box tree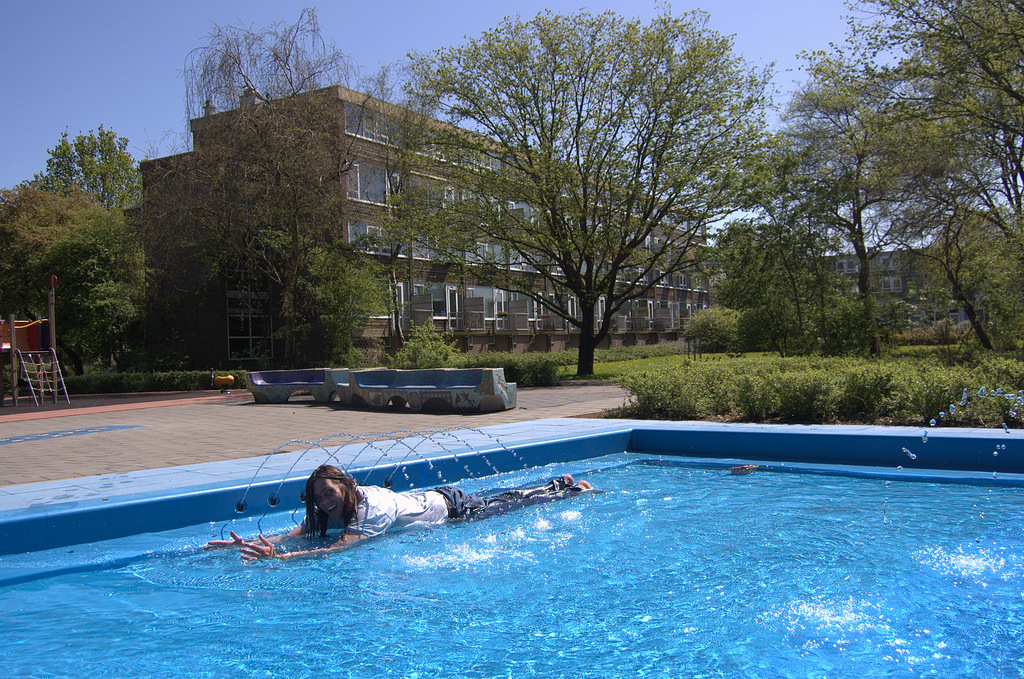
x1=732 y1=50 x2=968 y2=359
